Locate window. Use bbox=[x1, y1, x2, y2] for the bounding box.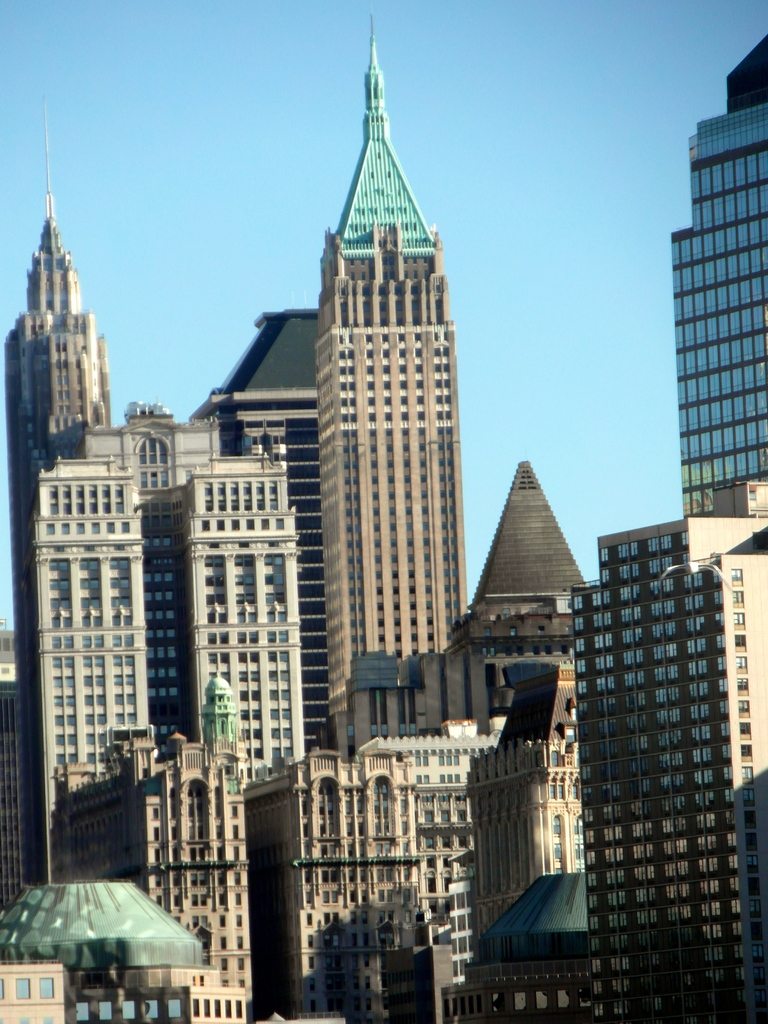
bbox=[753, 968, 762, 982].
